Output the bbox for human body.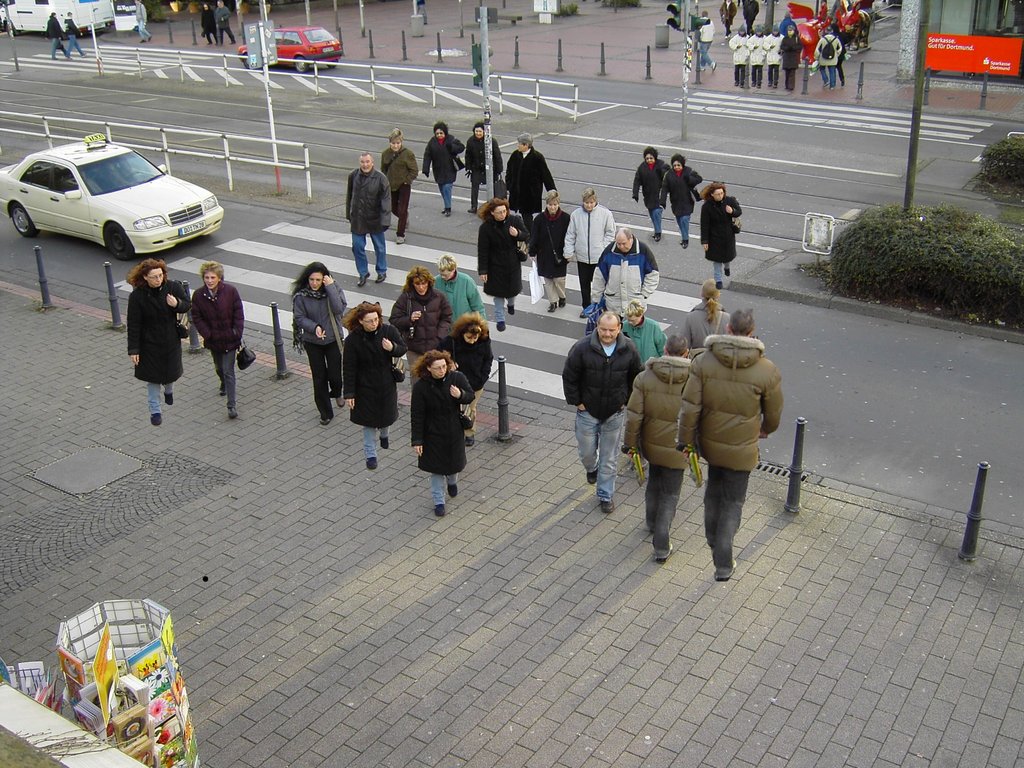
{"x1": 62, "y1": 16, "x2": 88, "y2": 59}.
